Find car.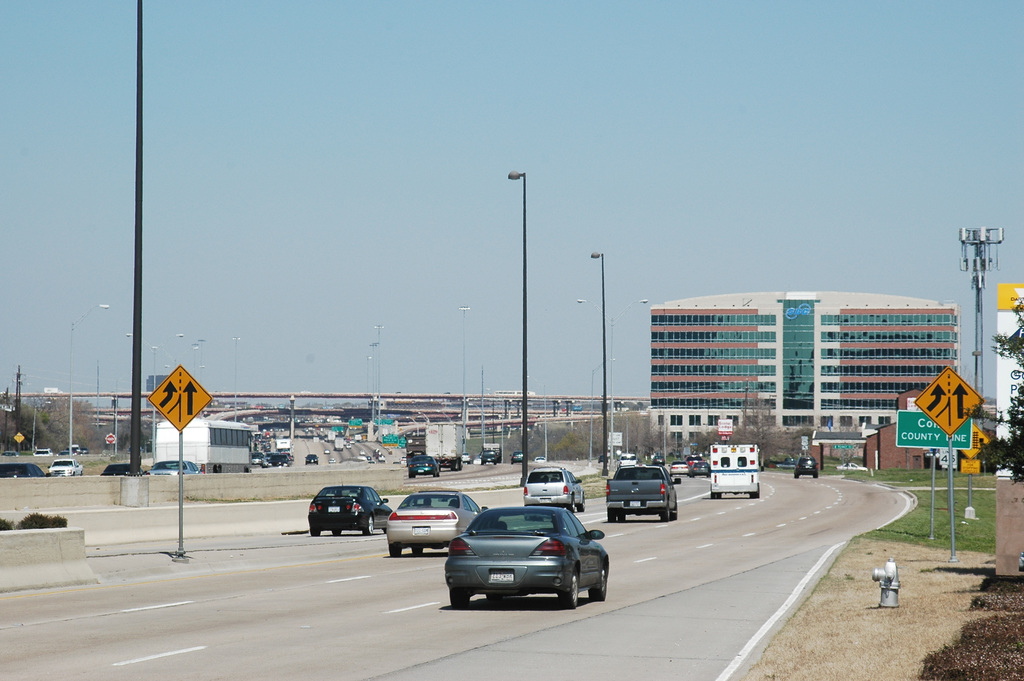
l=524, t=473, r=582, b=515.
